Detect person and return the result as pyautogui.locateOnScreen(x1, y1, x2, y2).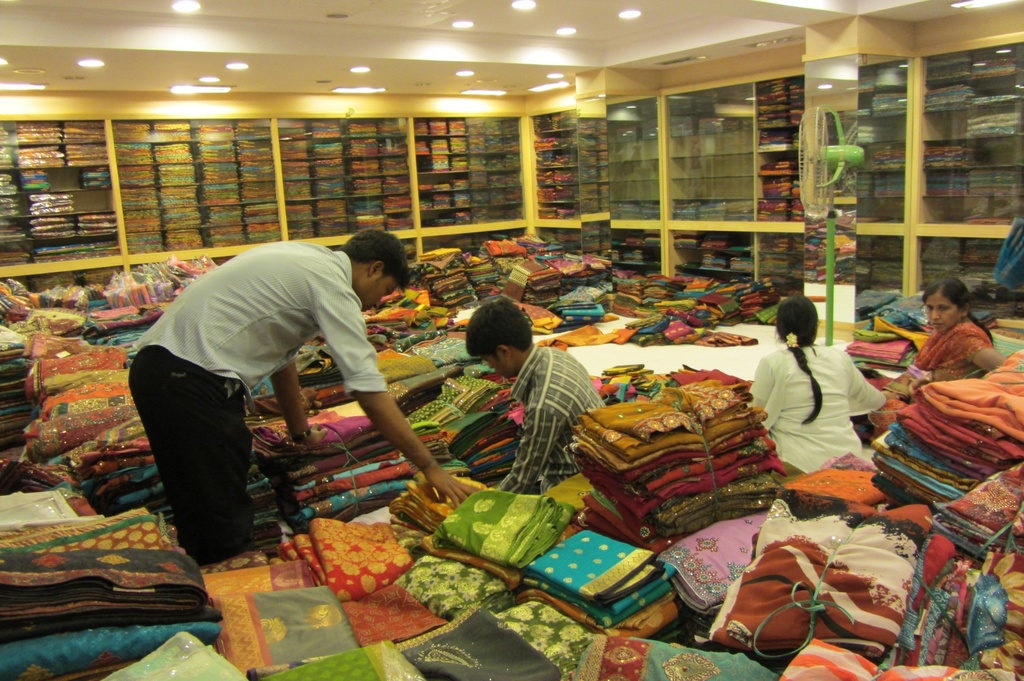
pyautogui.locateOnScreen(138, 229, 479, 578).
